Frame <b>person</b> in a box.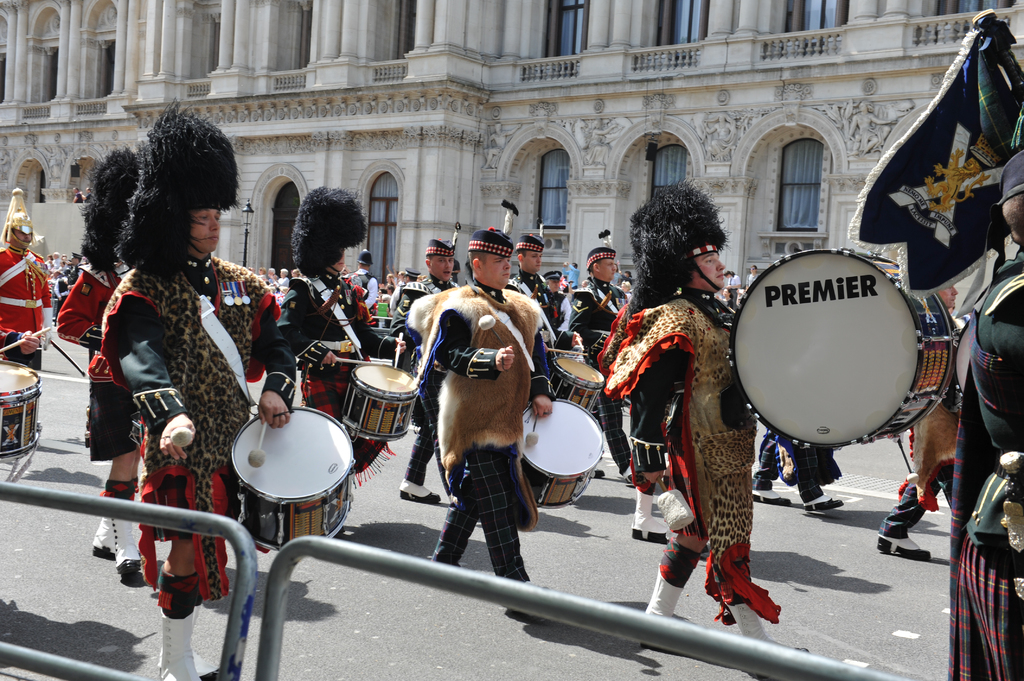
{"left": 0, "top": 189, "right": 54, "bottom": 374}.
